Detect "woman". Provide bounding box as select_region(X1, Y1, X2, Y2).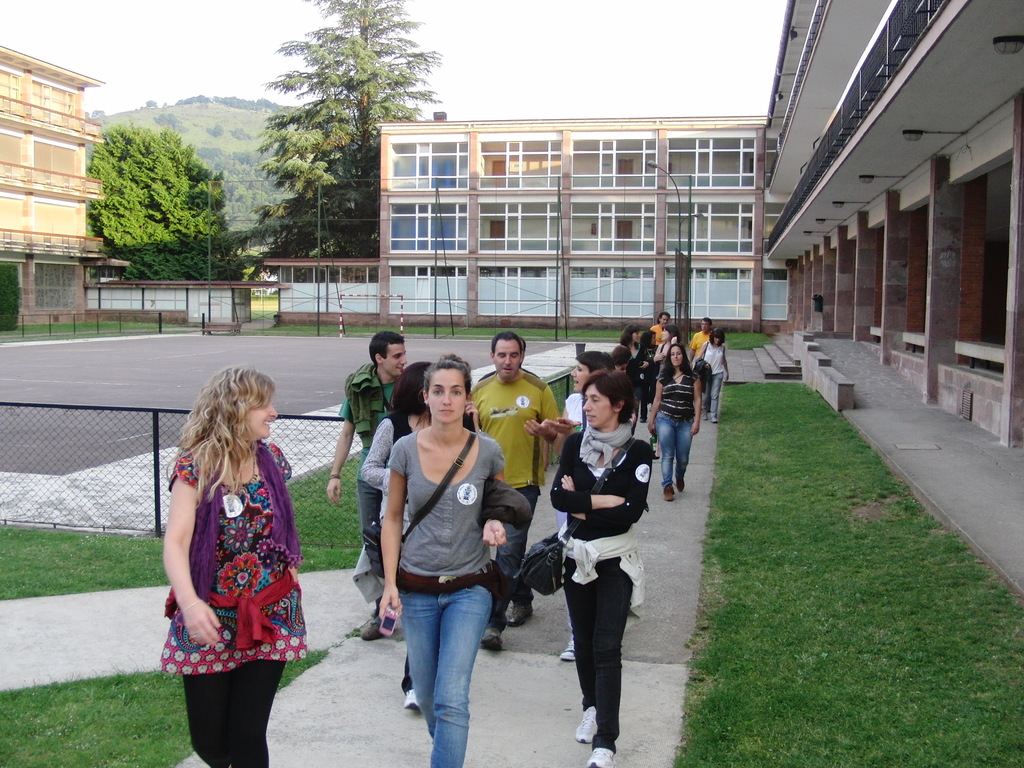
select_region(543, 378, 653, 767).
